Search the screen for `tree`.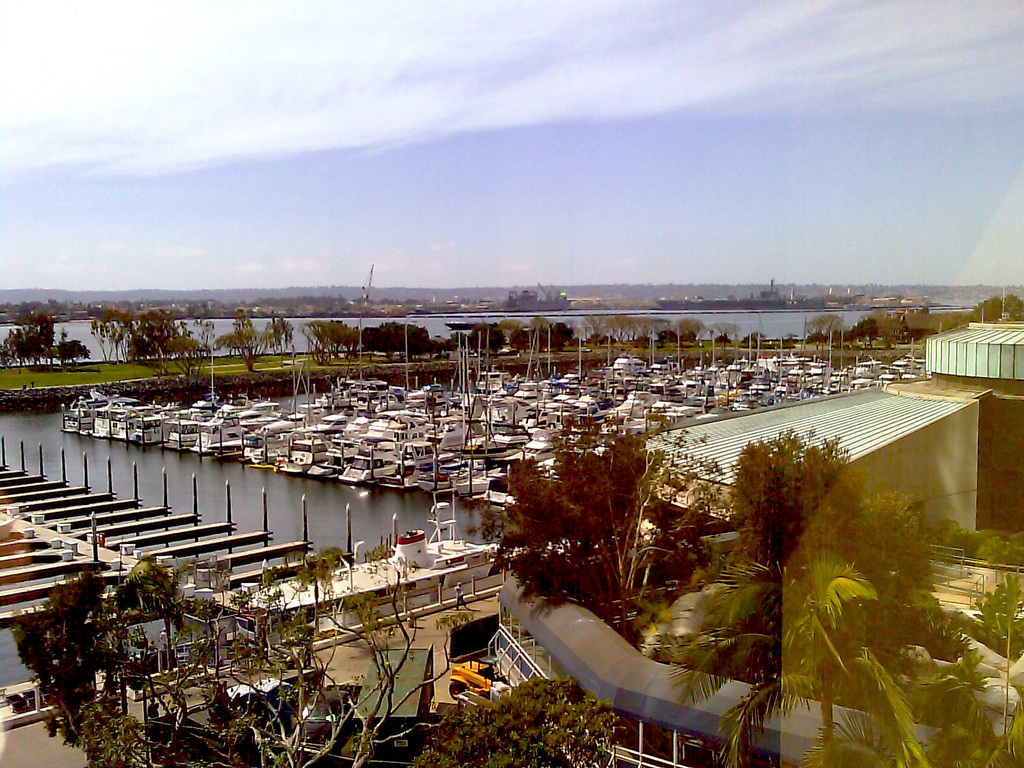
Found at <region>110, 303, 214, 364</region>.
